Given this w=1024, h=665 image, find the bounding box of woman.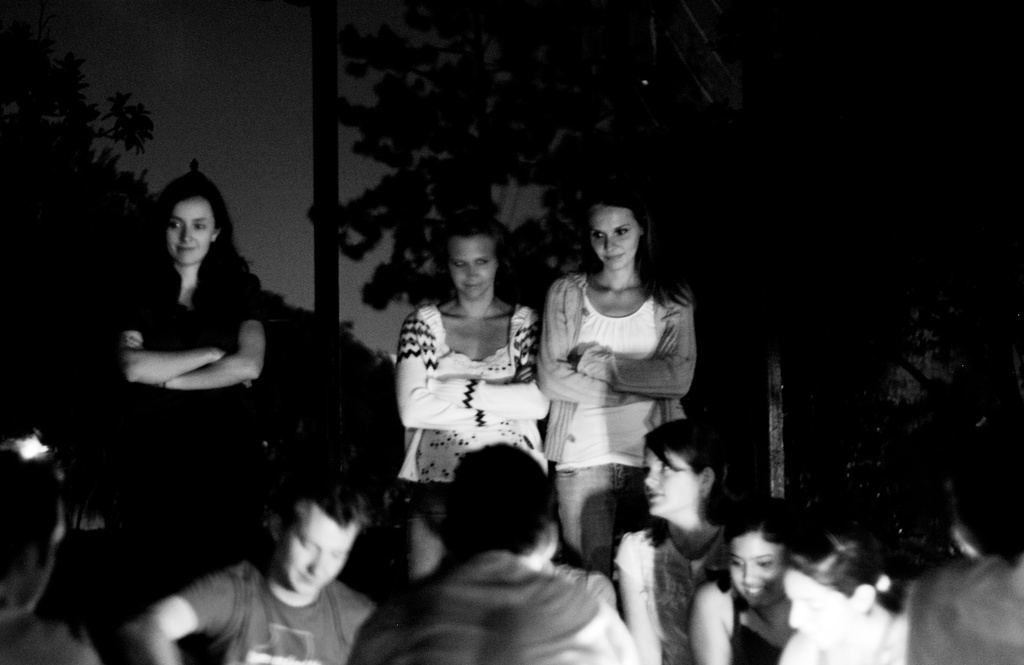
[left=534, top=197, right=701, bottom=574].
